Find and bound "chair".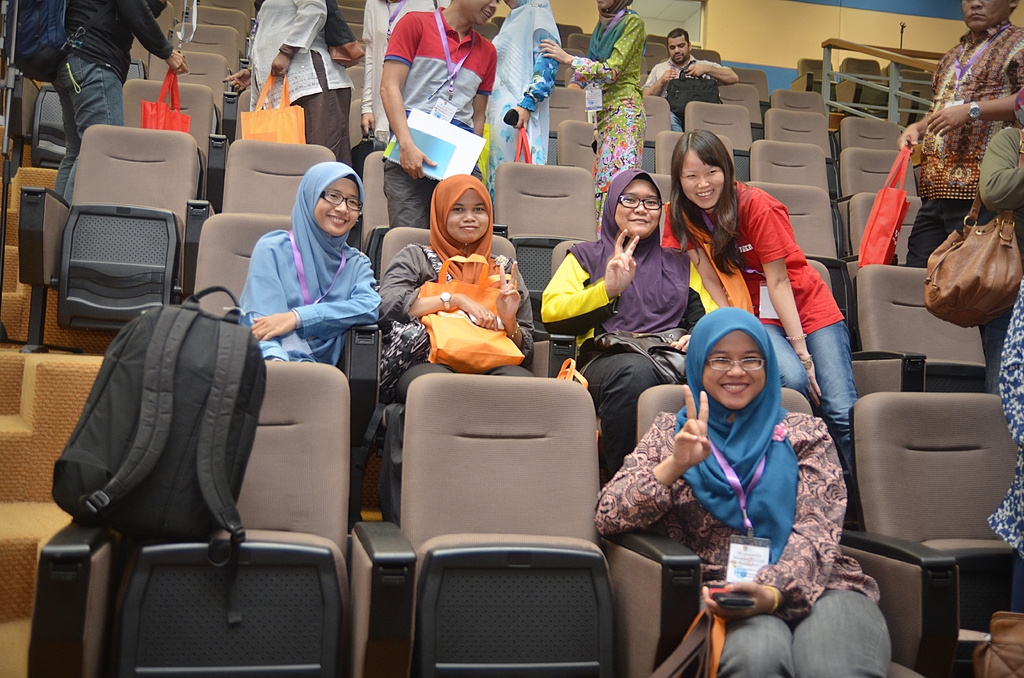
Bound: x1=737 y1=182 x2=854 y2=344.
